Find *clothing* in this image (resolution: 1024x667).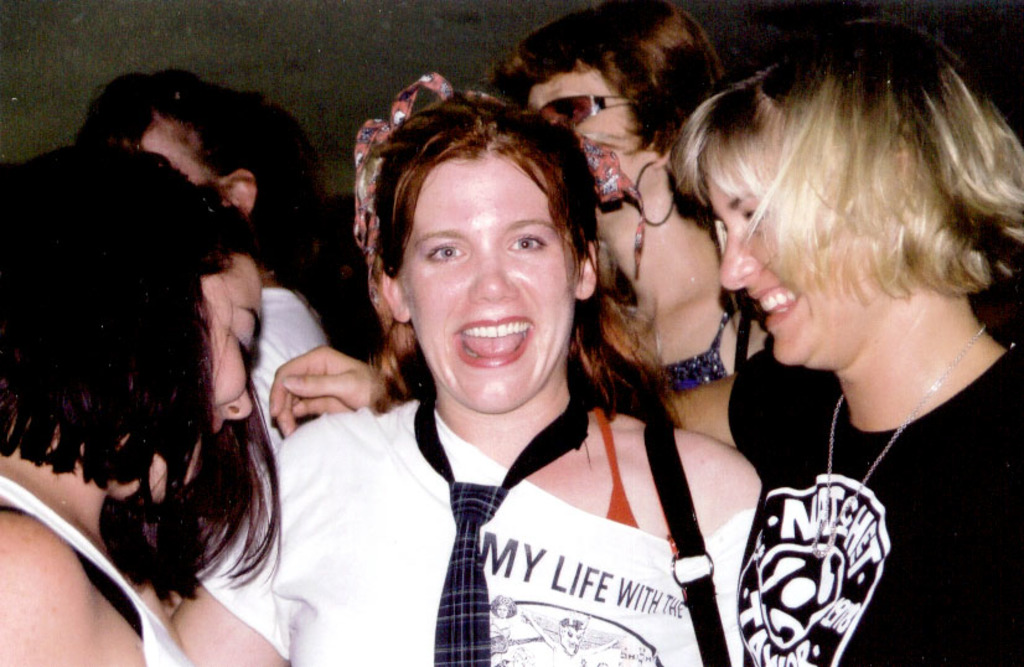
crop(729, 343, 1023, 666).
